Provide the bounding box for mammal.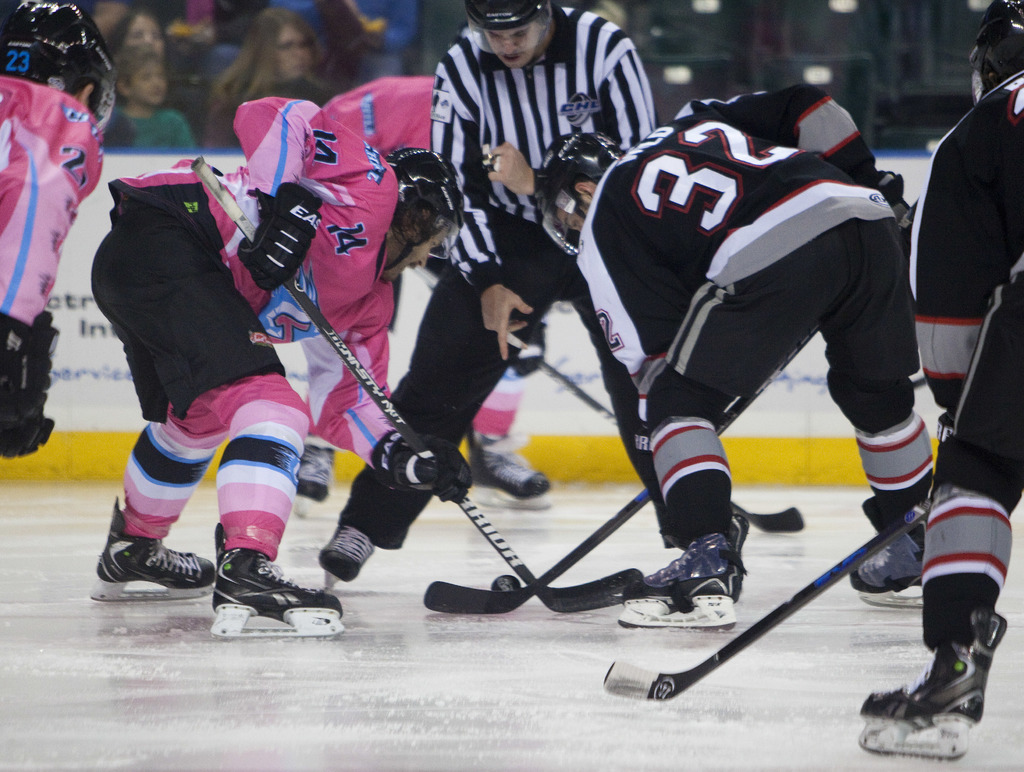
select_region(63, 0, 179, 142).
